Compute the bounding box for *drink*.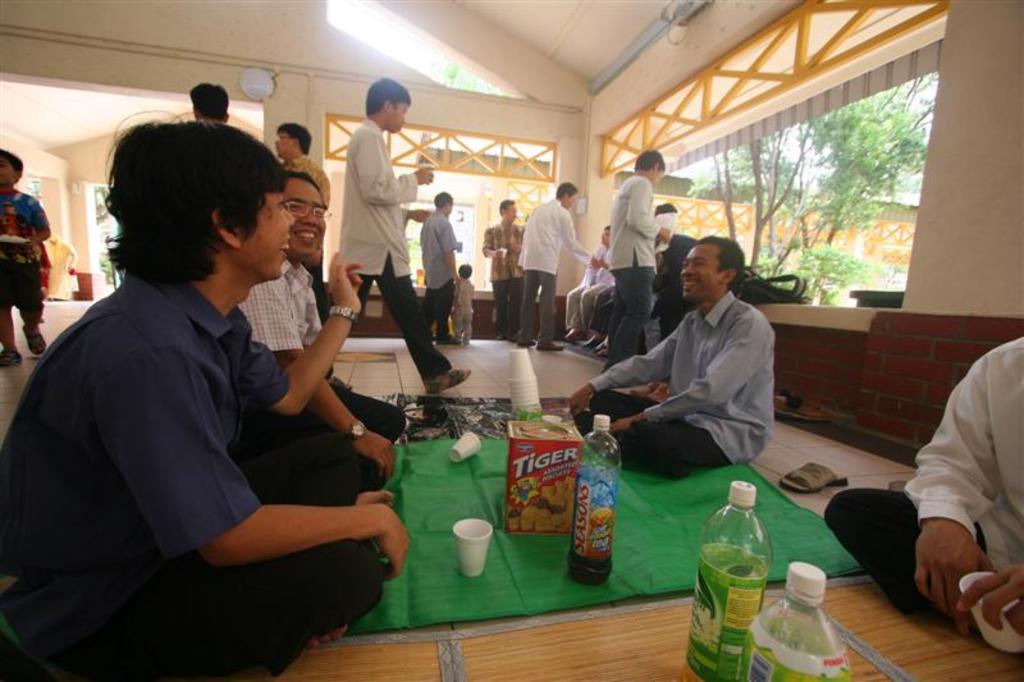
l=566, t=554, r=614, b=586.
